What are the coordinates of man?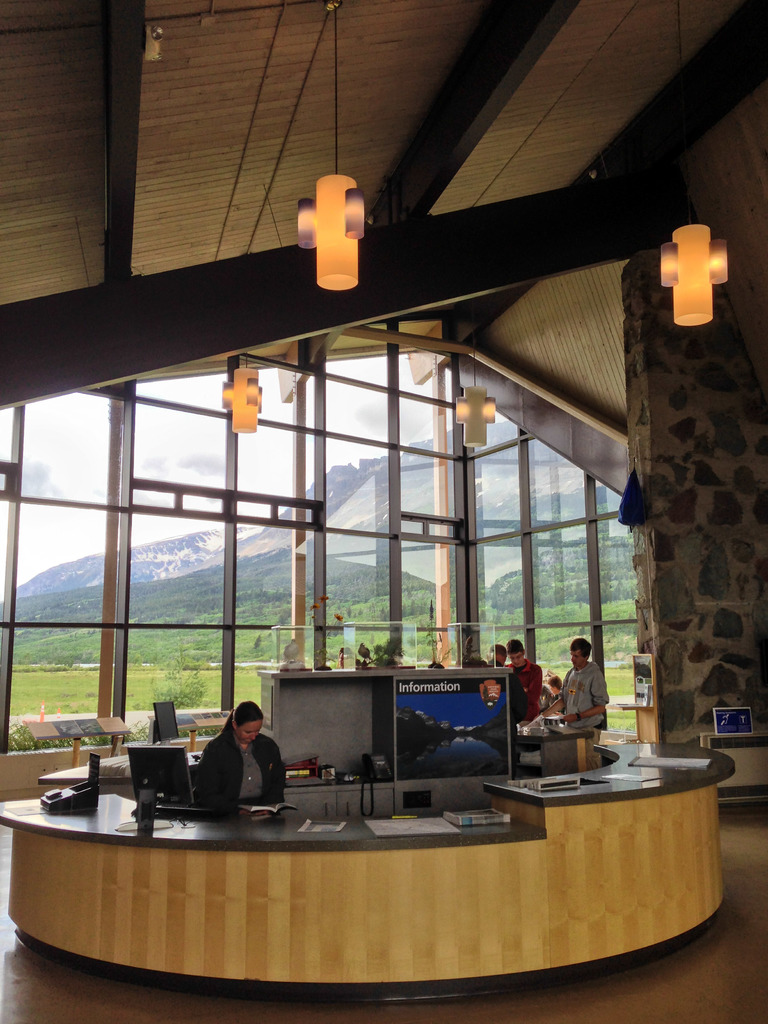
Rect(561, 637, 606, 730).
